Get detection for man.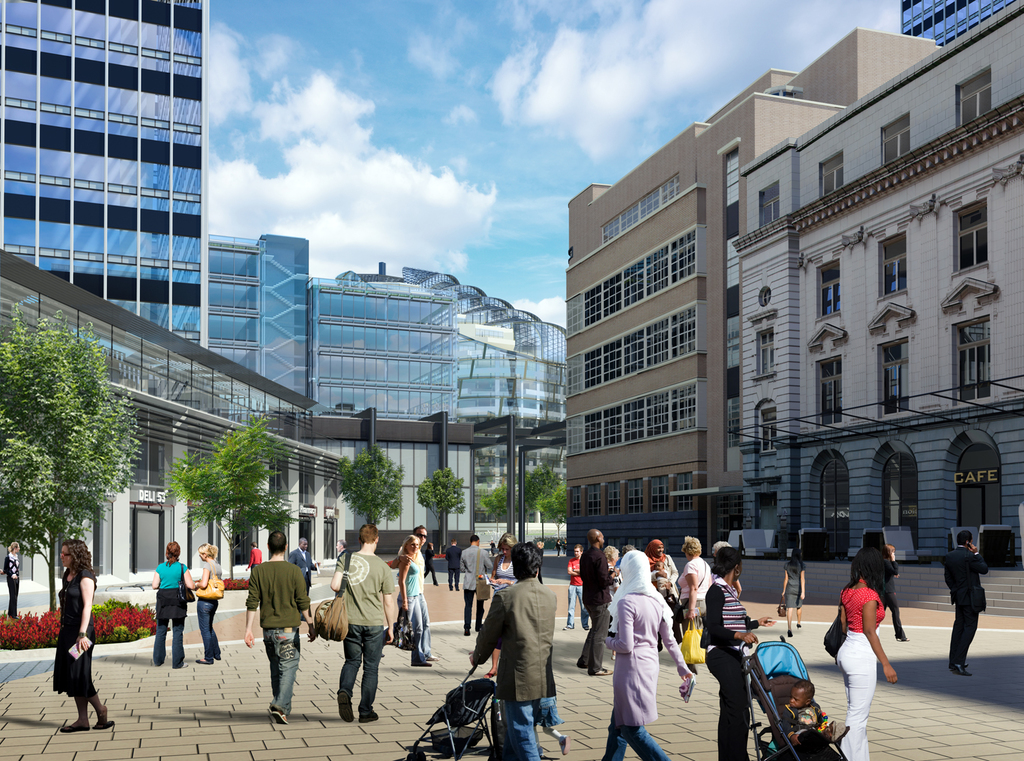
Detection: {"left": 570, "top": 528, "right": 621, "bottom": 674}.
